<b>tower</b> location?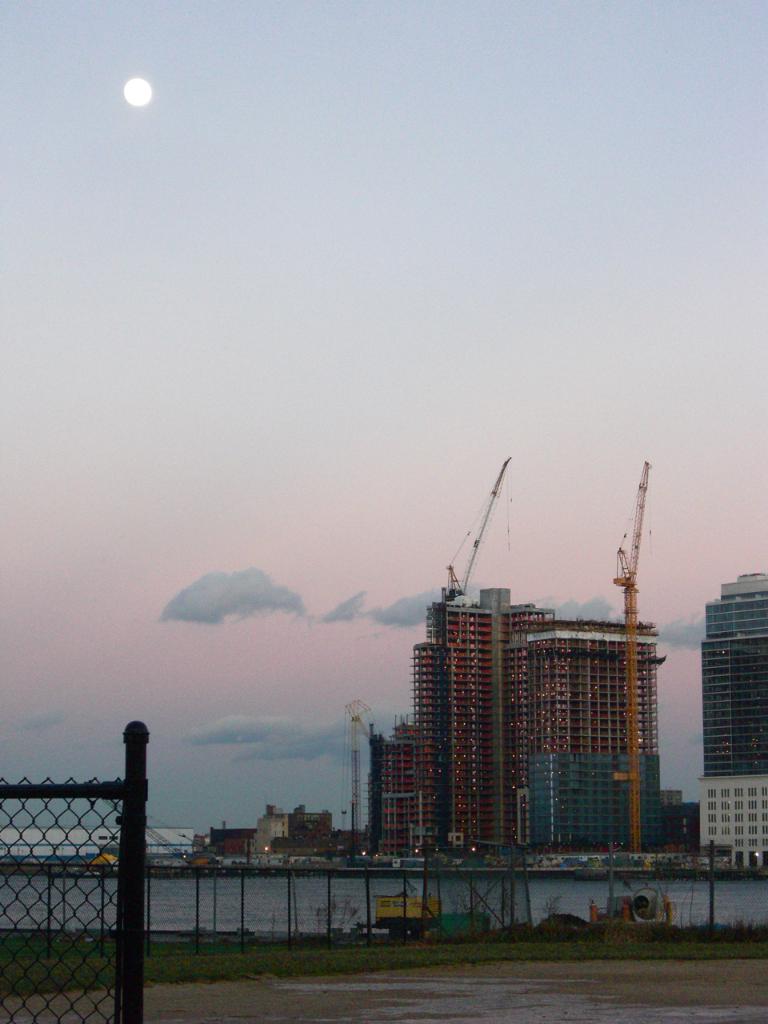
706/574/767/864
